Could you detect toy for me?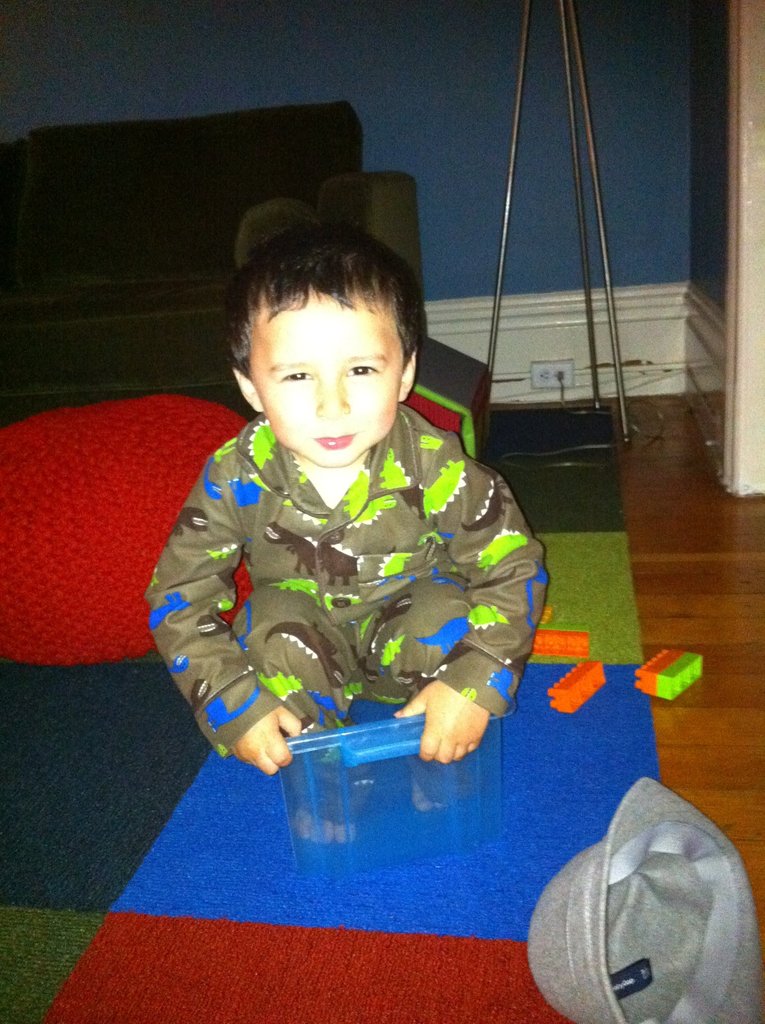
Detection result: [x1=632, y1=649, x2=718, y2=701].
